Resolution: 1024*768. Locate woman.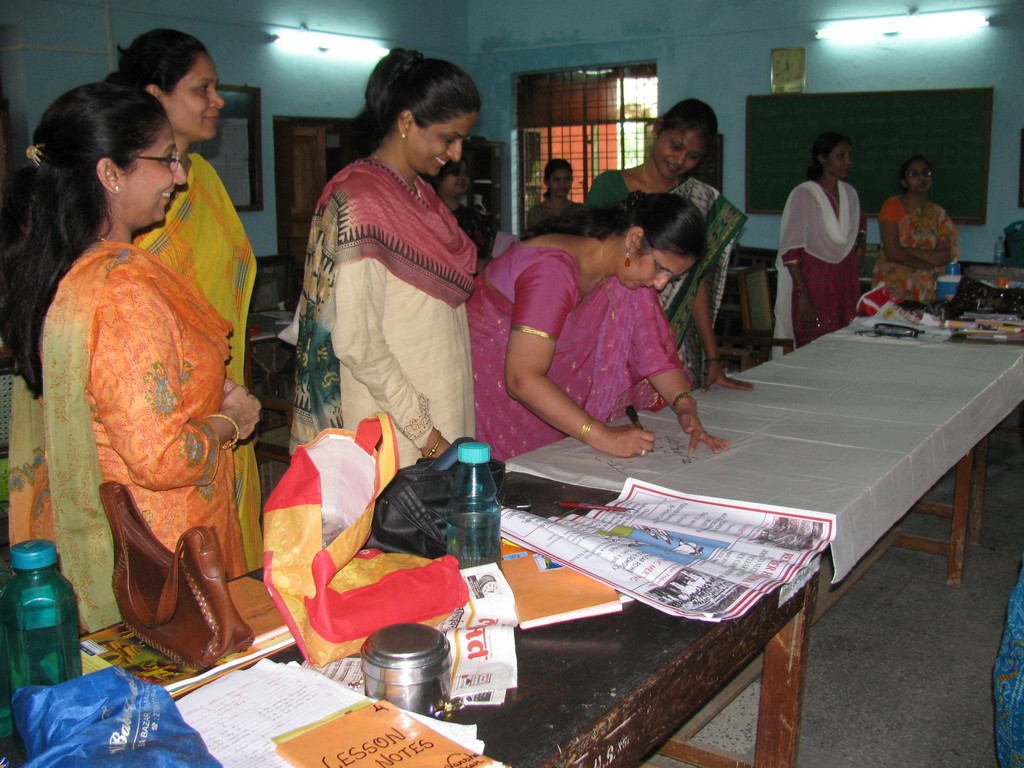
{"x1": 0, "y1": 80, "x2": 257, "y2": 650}.
